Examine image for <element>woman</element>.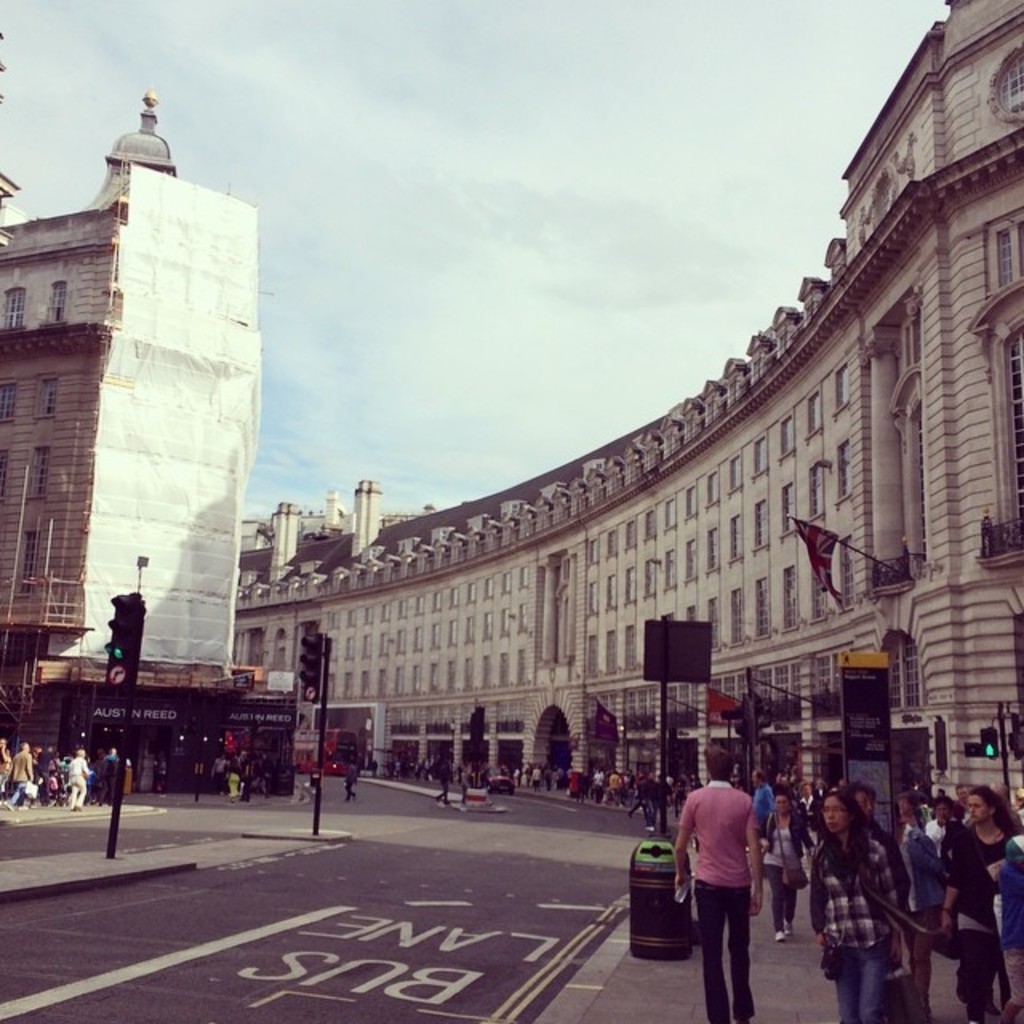
Examination result: 810,789,901,1022.
